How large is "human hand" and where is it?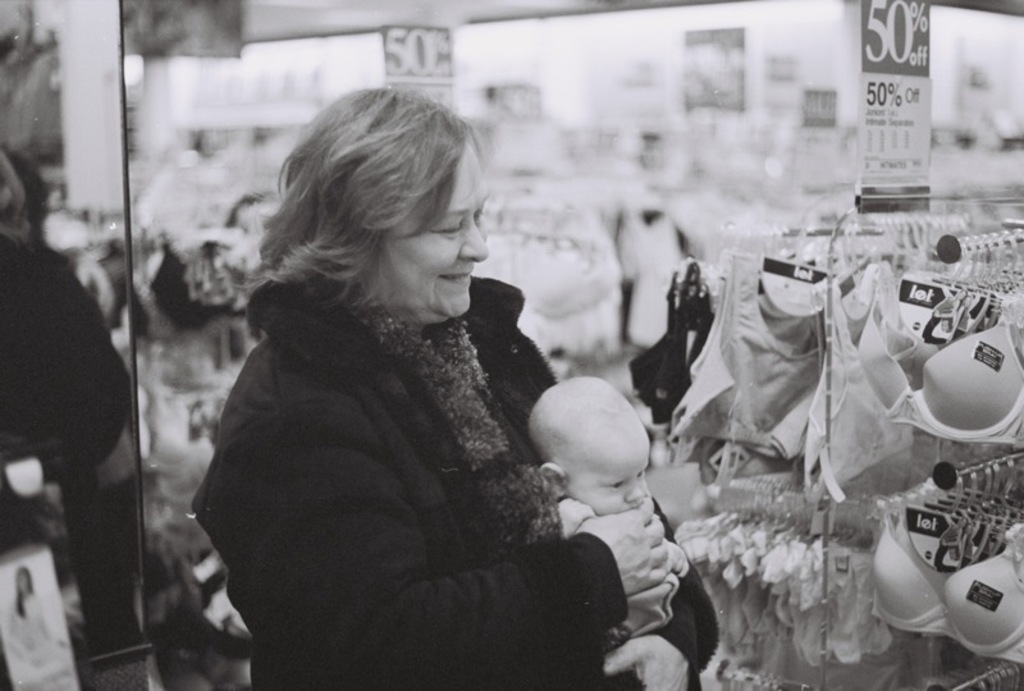
Bounding box: rect(554, 496, 599, 539).
